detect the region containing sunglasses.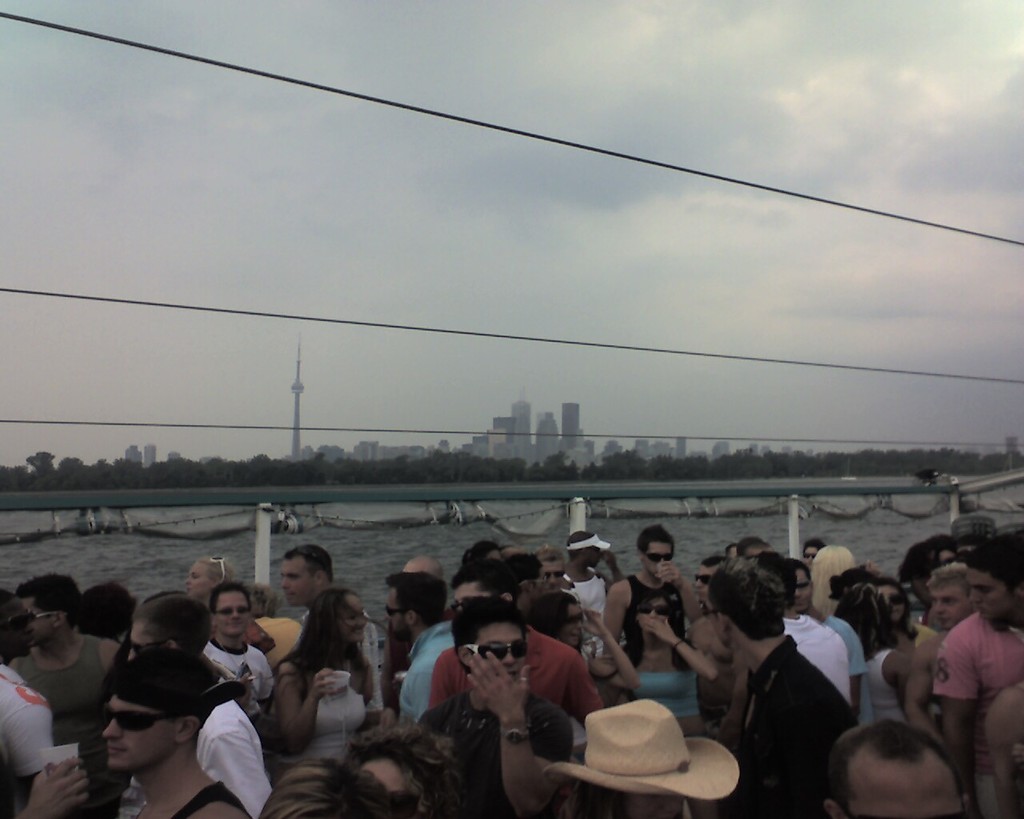
Rect(467, 641, 521, 658).
